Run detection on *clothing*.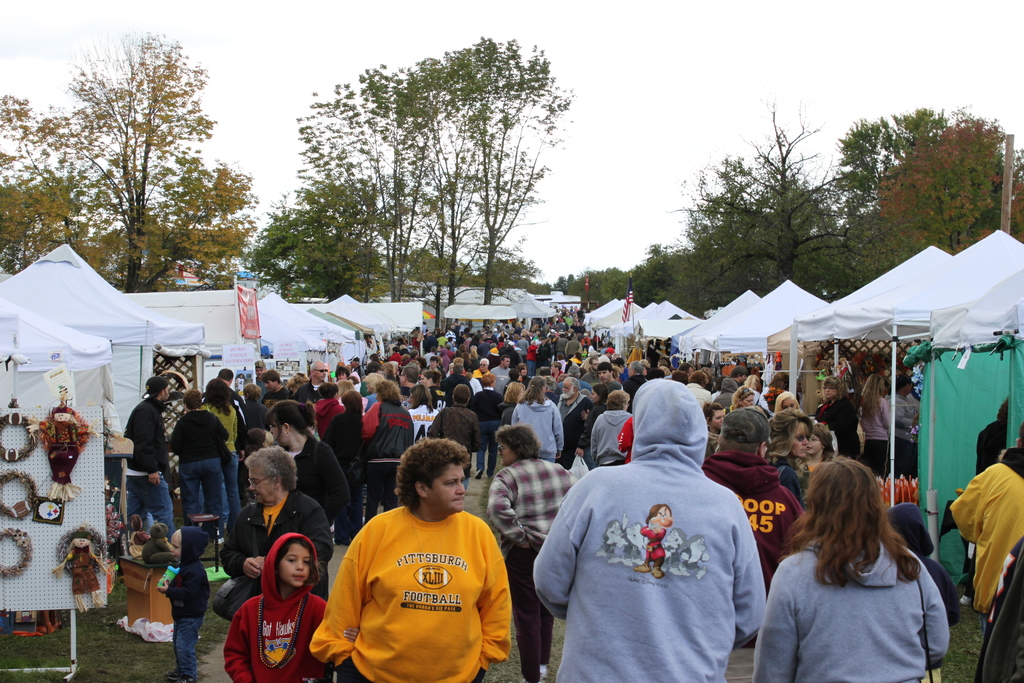
Result: 488, 362, 509, 378.
